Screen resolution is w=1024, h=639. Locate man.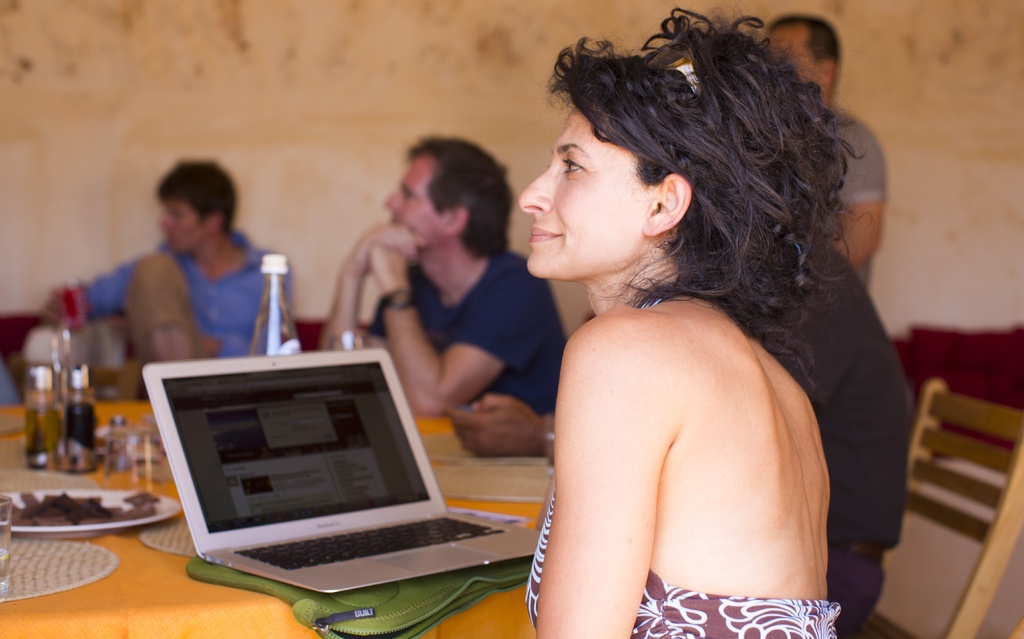
x1=321 y1=136 x2=571 y2=417.
